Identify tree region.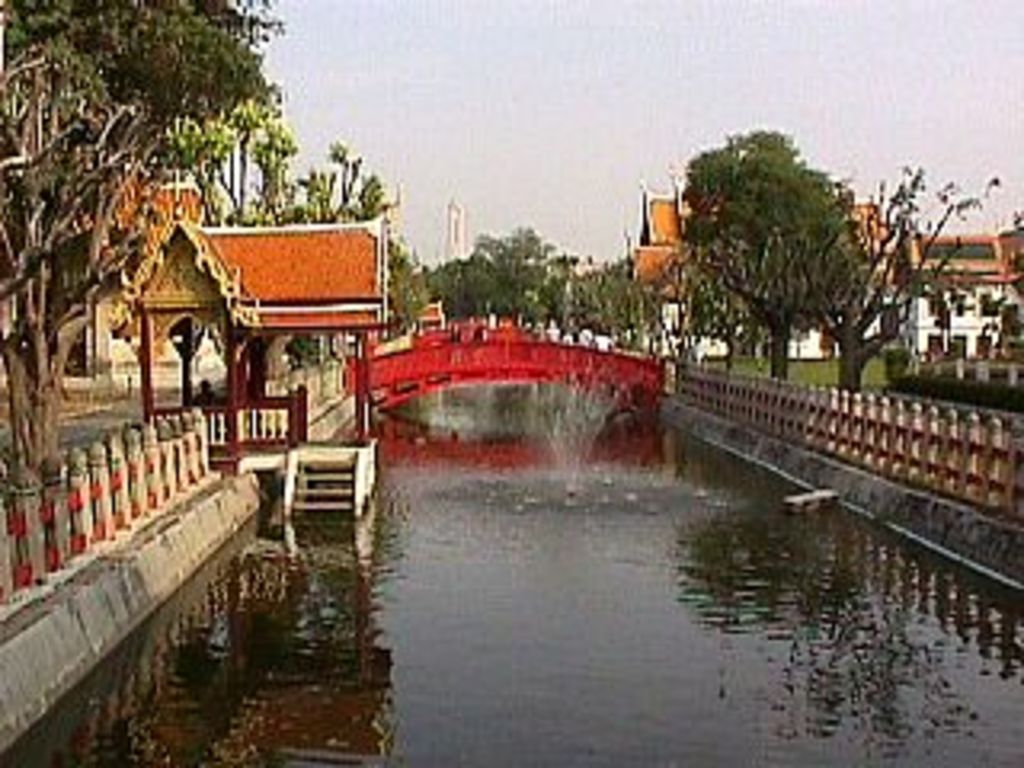
Region: 682 125 854 390.
